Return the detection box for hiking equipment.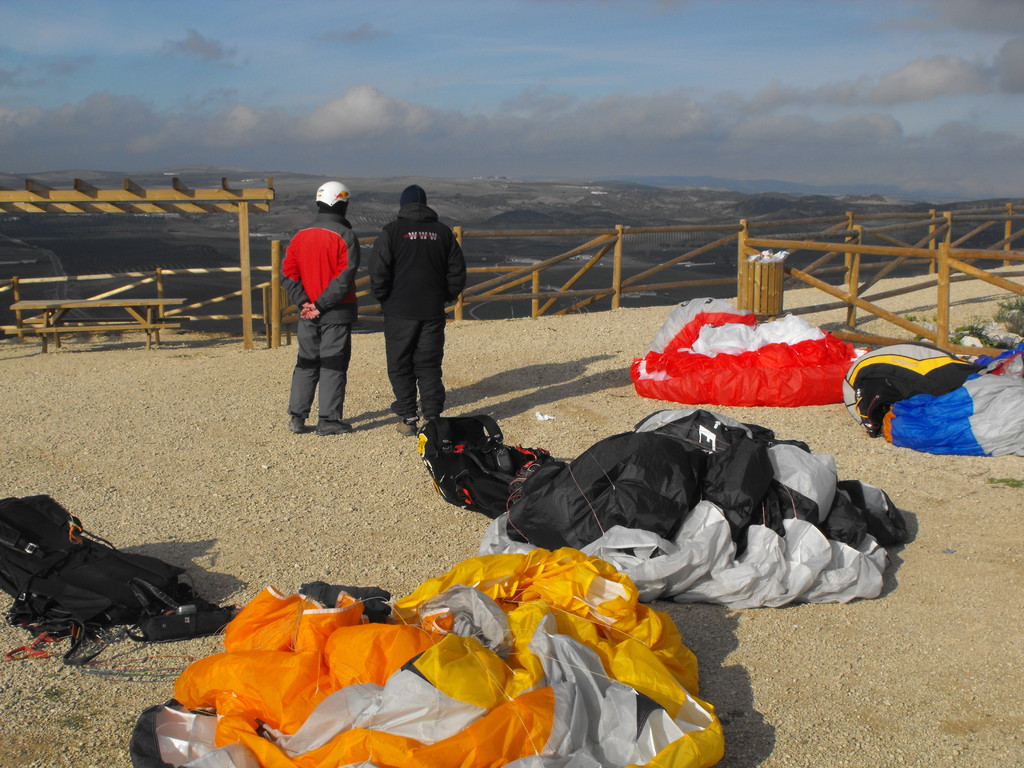
837,336,989,436.
